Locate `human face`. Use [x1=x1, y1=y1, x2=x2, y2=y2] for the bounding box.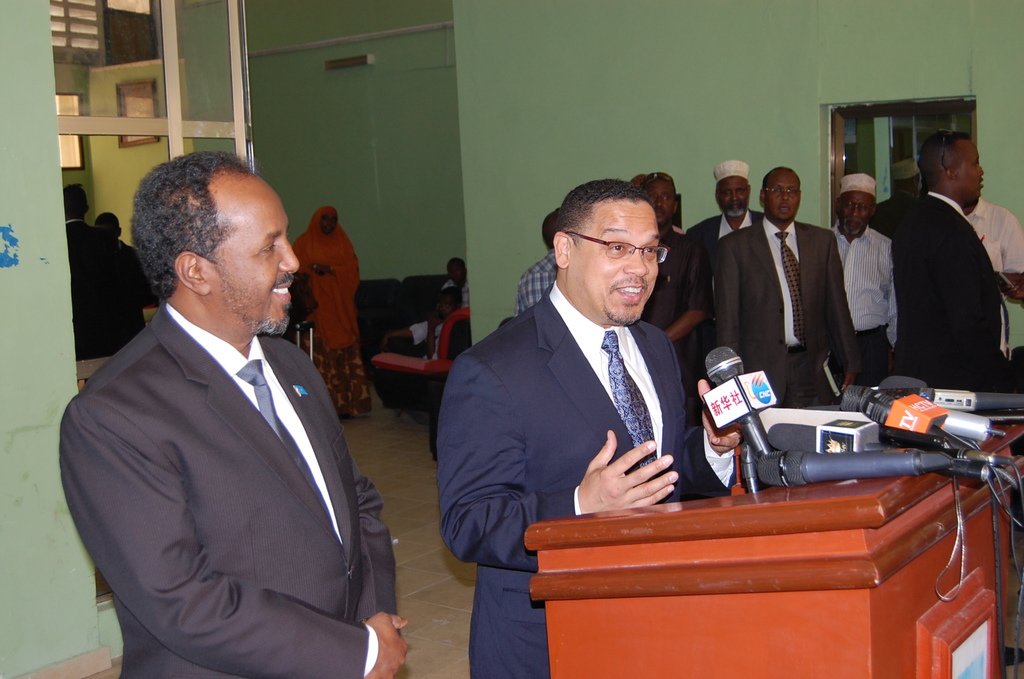
[x1=712, y1=177, x2=749, y2=216].
